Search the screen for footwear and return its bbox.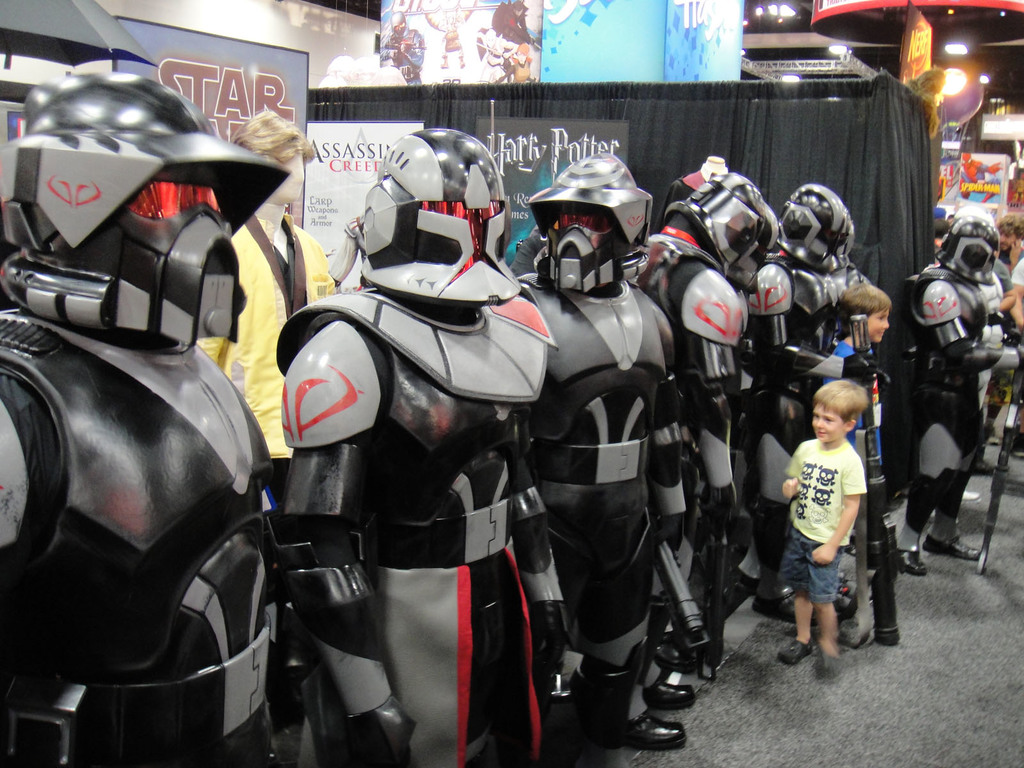
Found: (777, 642, 809, 664).
